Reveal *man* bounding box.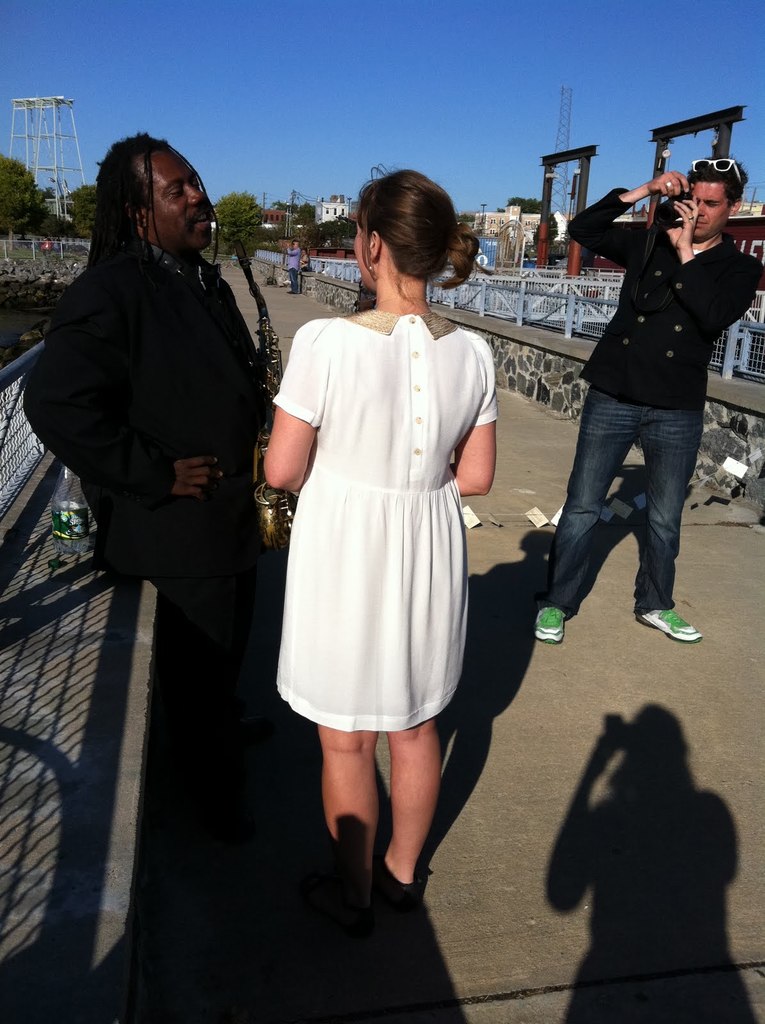
Revealed: box(16, 127, 304, 765).
